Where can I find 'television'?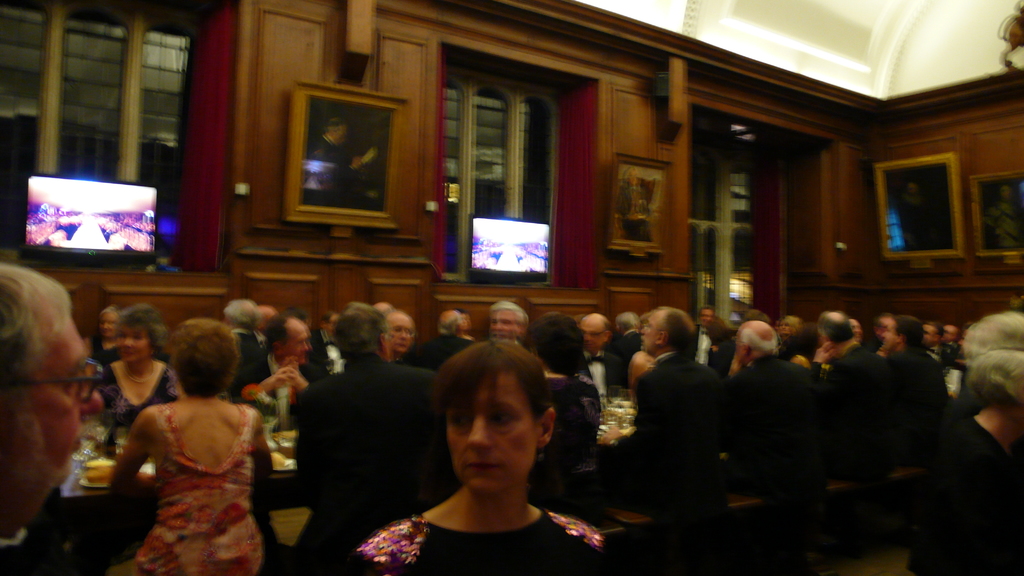
You can find it at {"x1": 17, "y1": 174, "x2": 157, "y2": 257}.
